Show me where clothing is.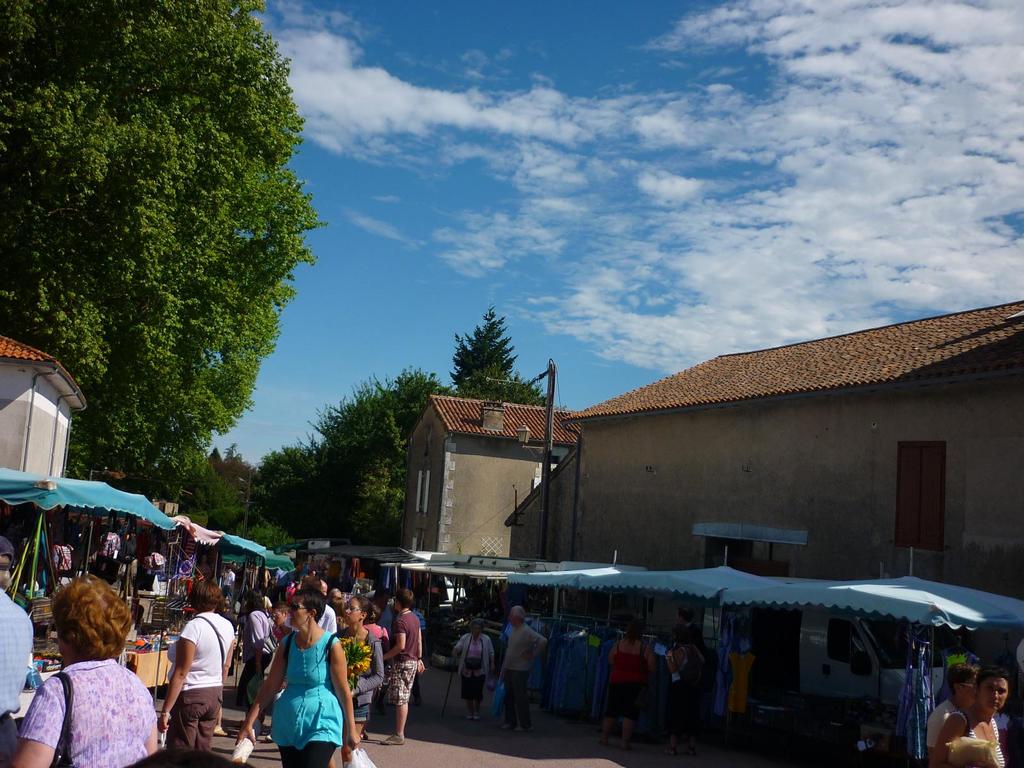
clothing is at pyautogui.locateOnScreen(607, 650, 641, 720).
